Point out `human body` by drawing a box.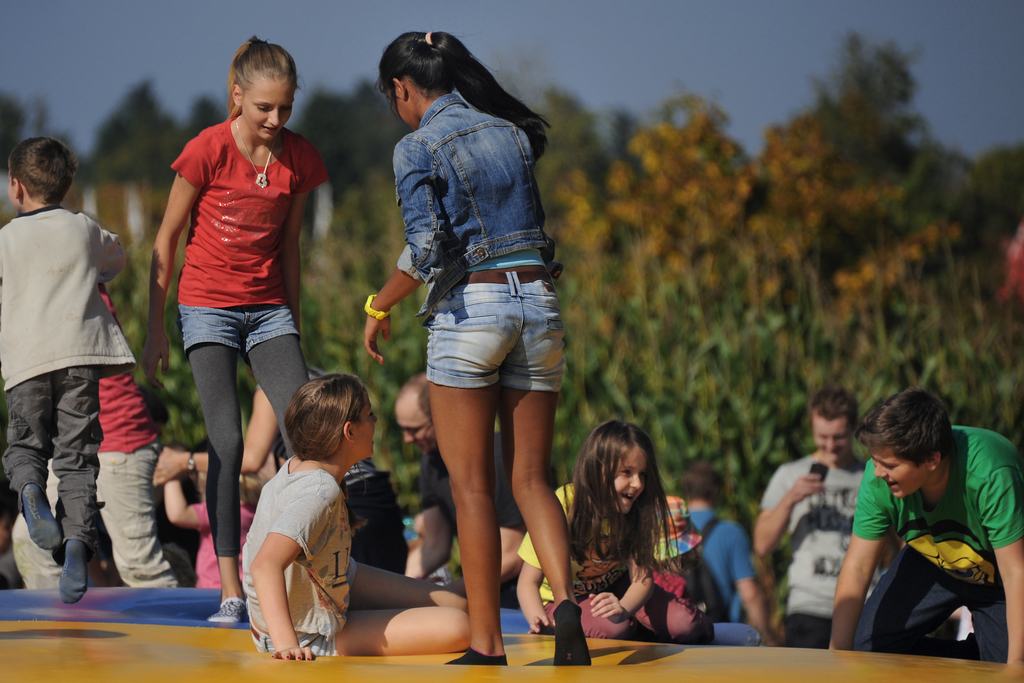
x1=684, y1=498, x2=766, y2=630.
